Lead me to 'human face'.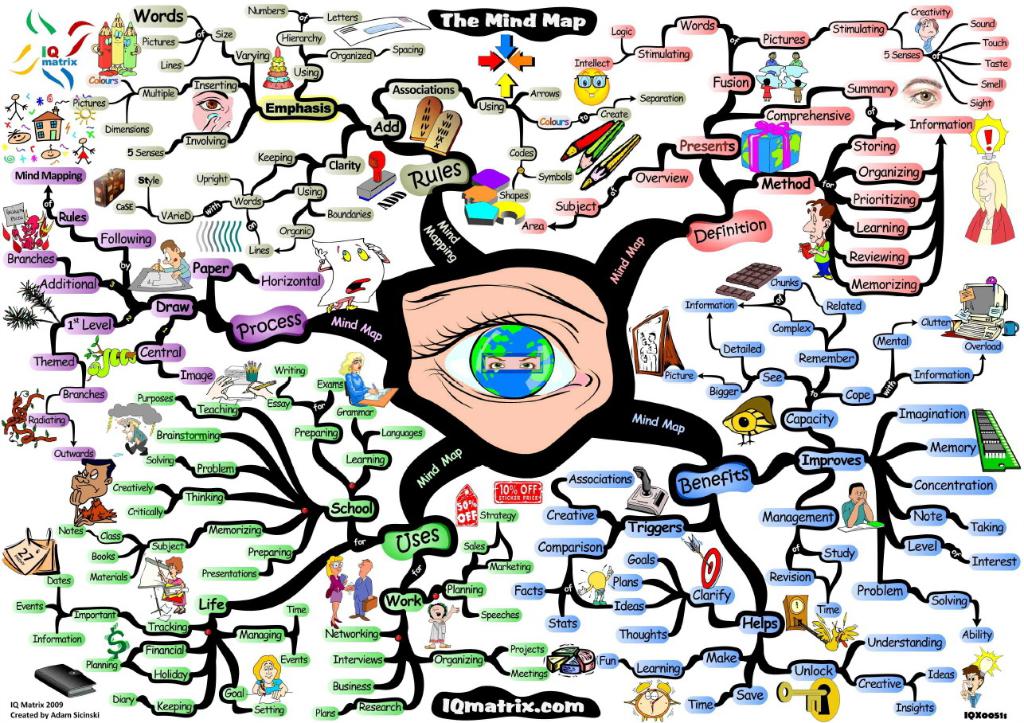
Lead to 334 561 342 573.
